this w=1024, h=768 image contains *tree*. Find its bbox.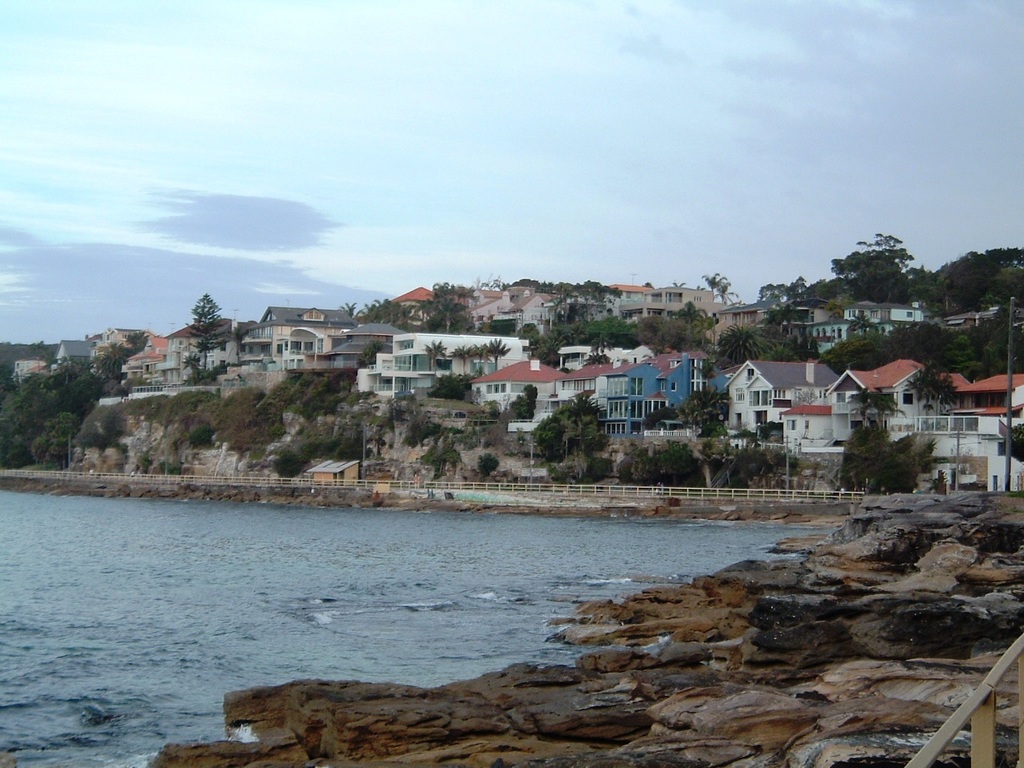
{"x1": 848, "y1": 310, "x2": 872, "y2": 338}.
